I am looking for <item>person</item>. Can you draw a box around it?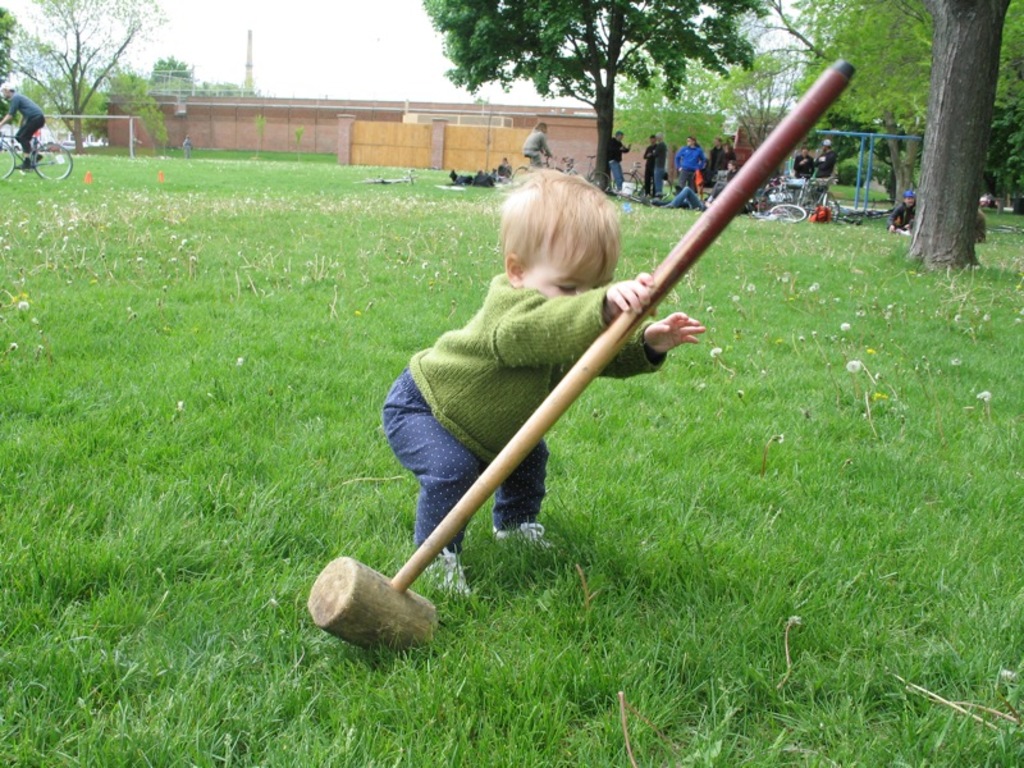
Sure, the bounding box is box(705, 128, 732, 182).
